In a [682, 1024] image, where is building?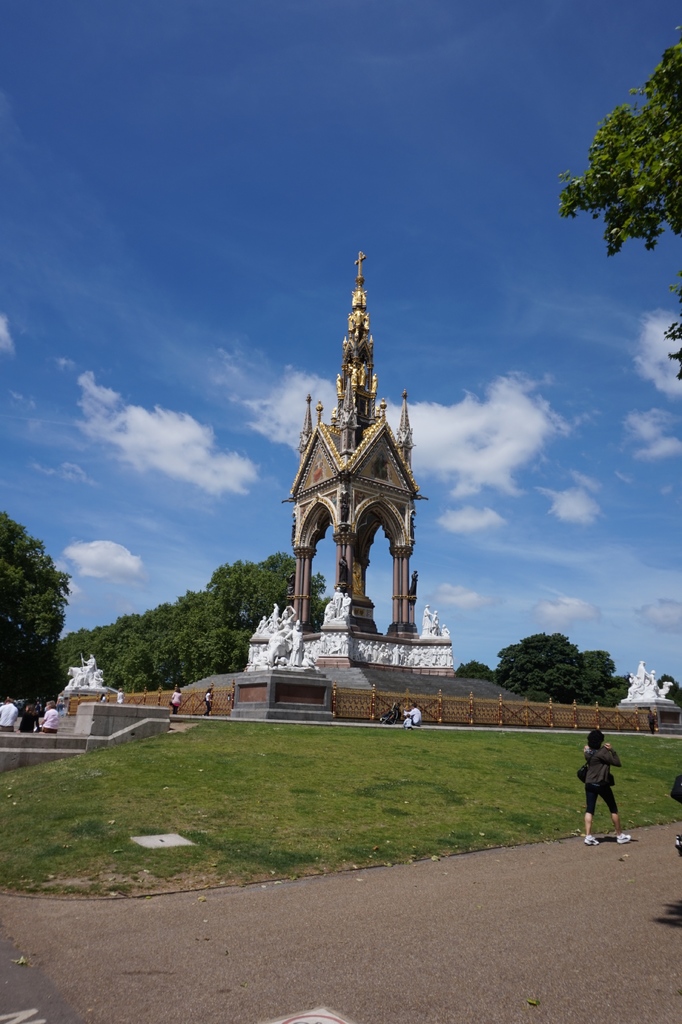
bbox=(241, 230, 464, 708).
